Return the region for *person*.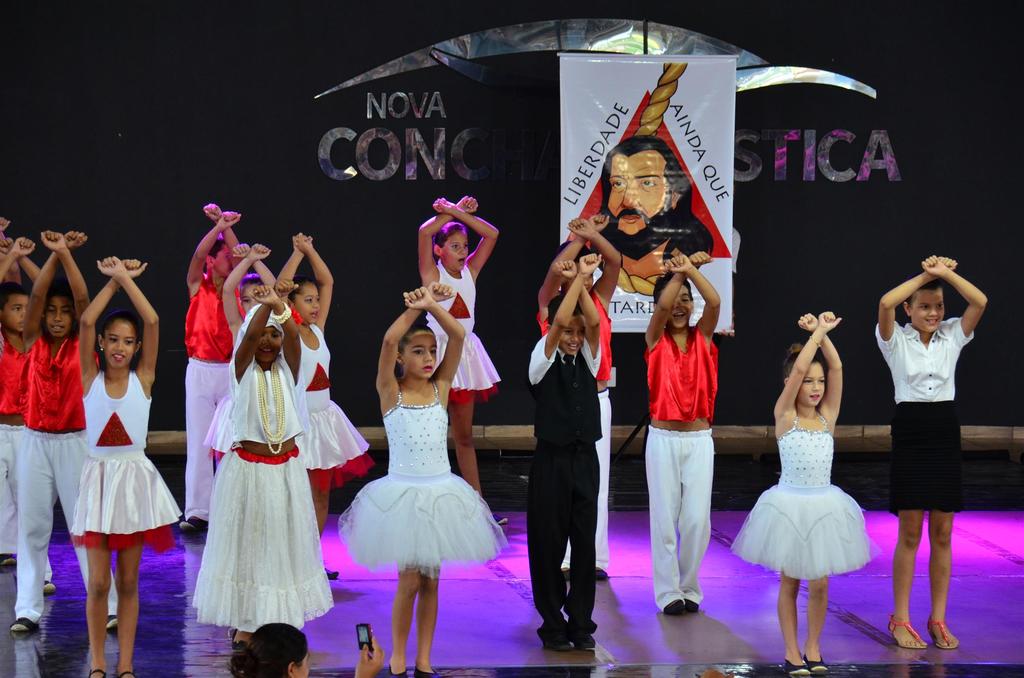
[left=535, top=211, right=623, bottom=578].
